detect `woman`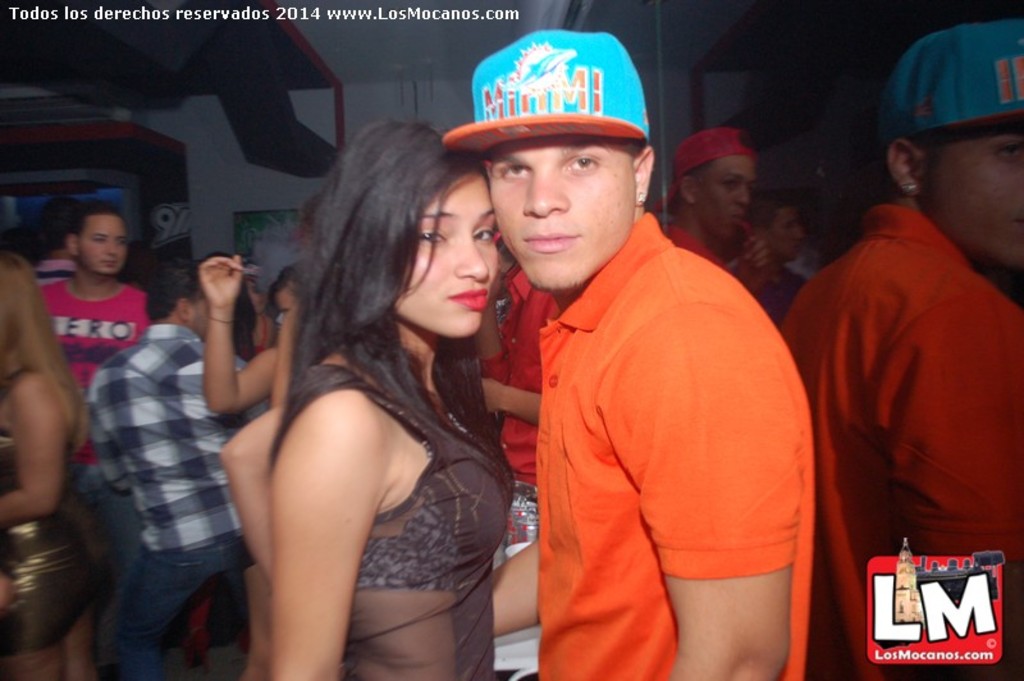
x1=210, y1=100, x2=539, y2=680
